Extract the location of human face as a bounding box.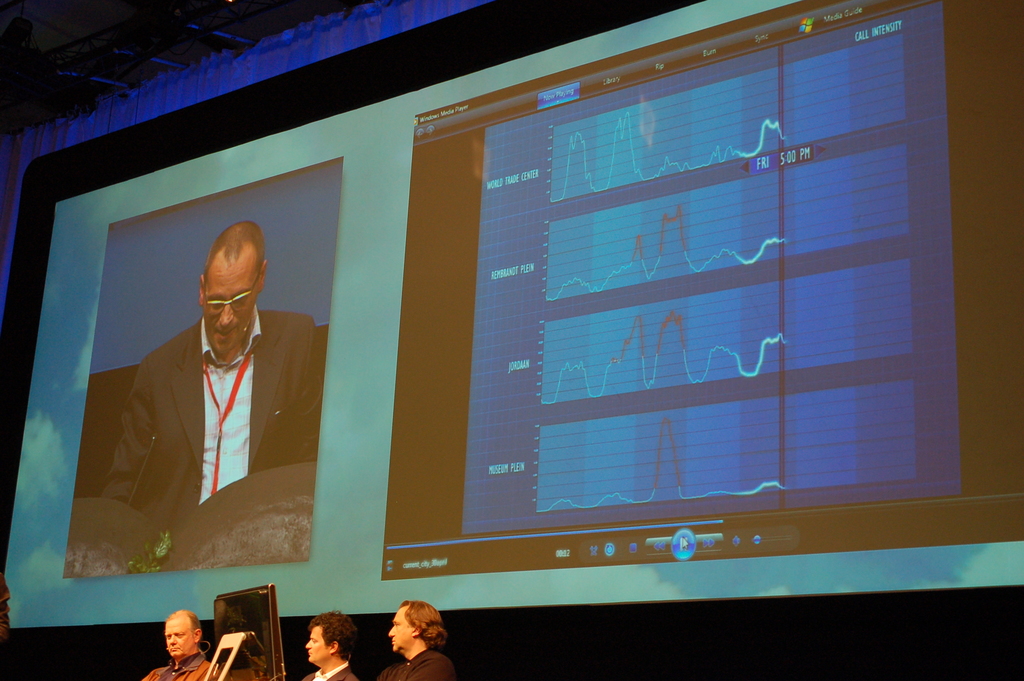
164/621/195/659.
